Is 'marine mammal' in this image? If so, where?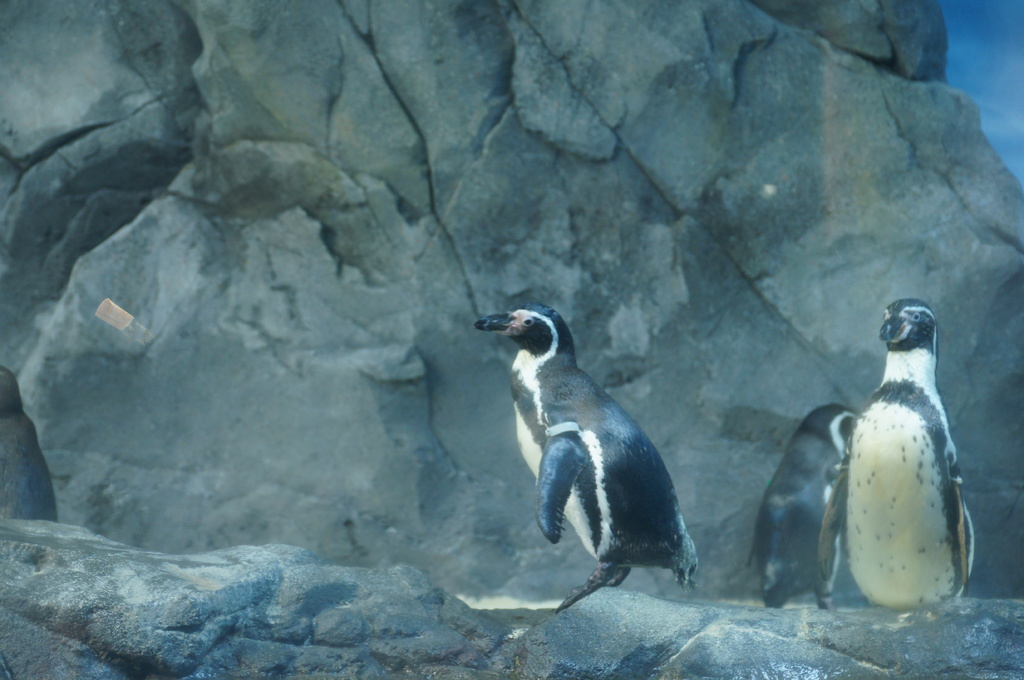
Yes, at 784:291:991:630.
